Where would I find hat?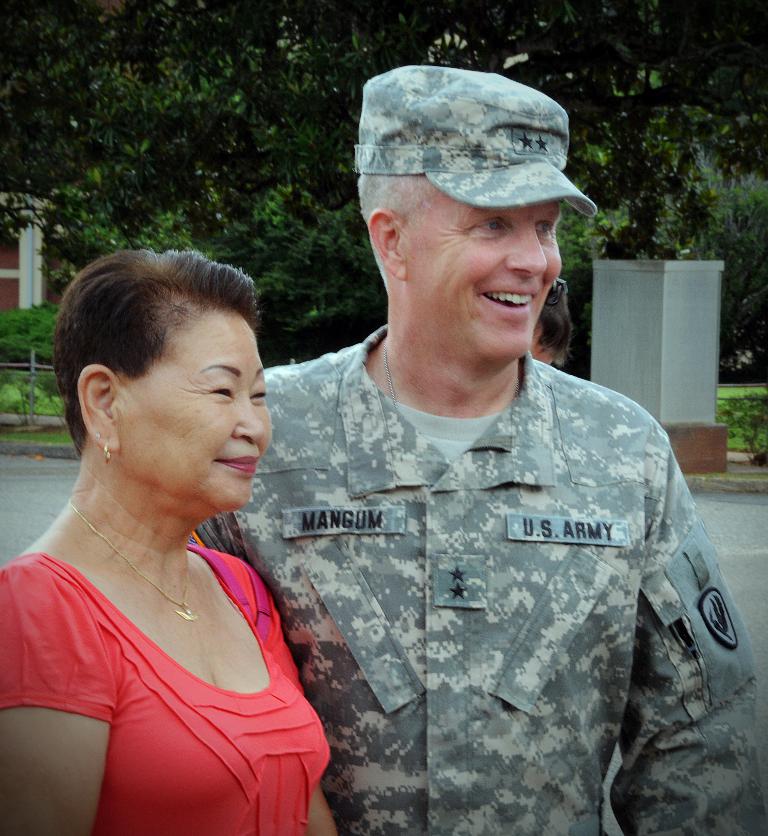
At 356 60 600 225.
